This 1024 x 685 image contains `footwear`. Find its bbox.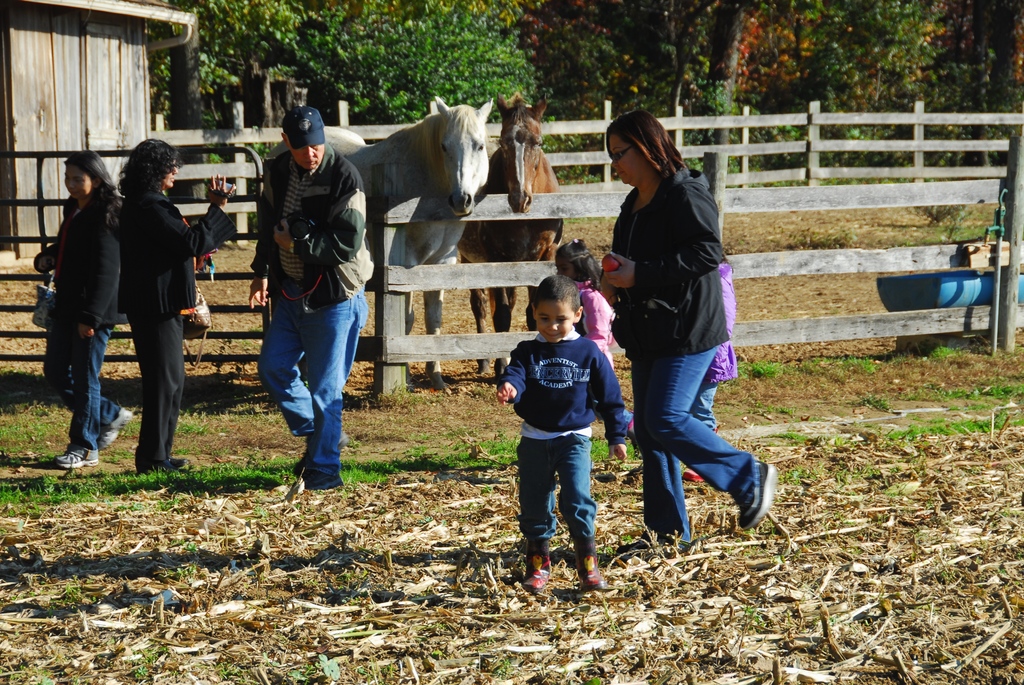
BBox(614, 533, 673, 558).
